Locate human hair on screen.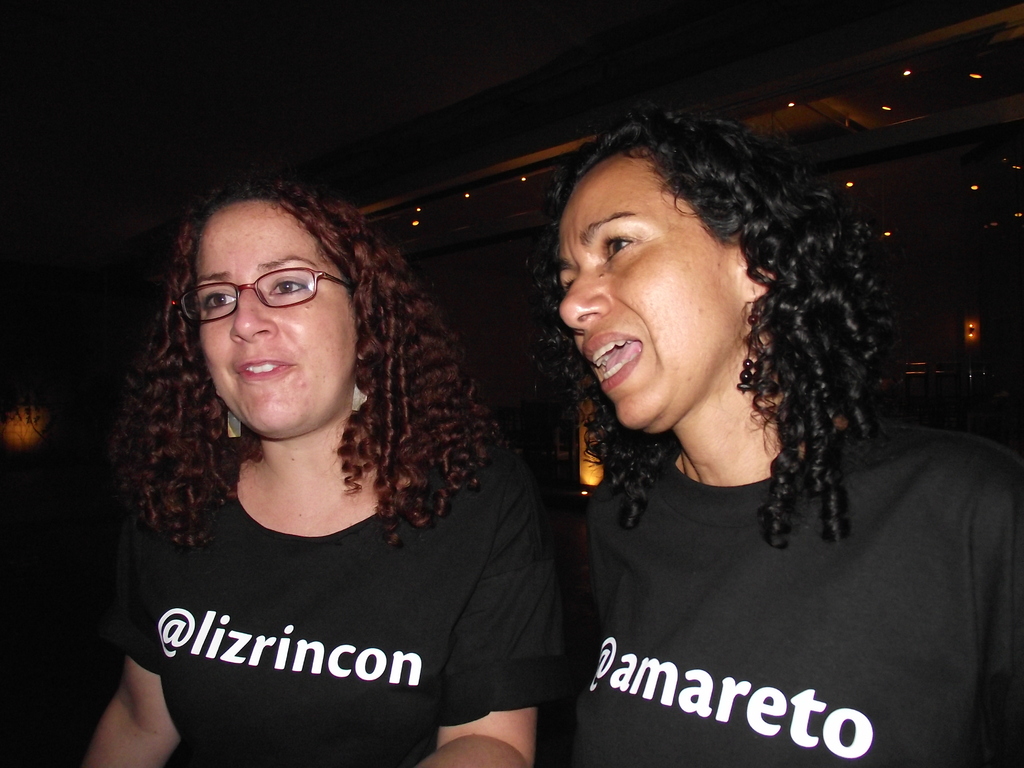
On screen at l=520, t=108, r=897, b=524.
